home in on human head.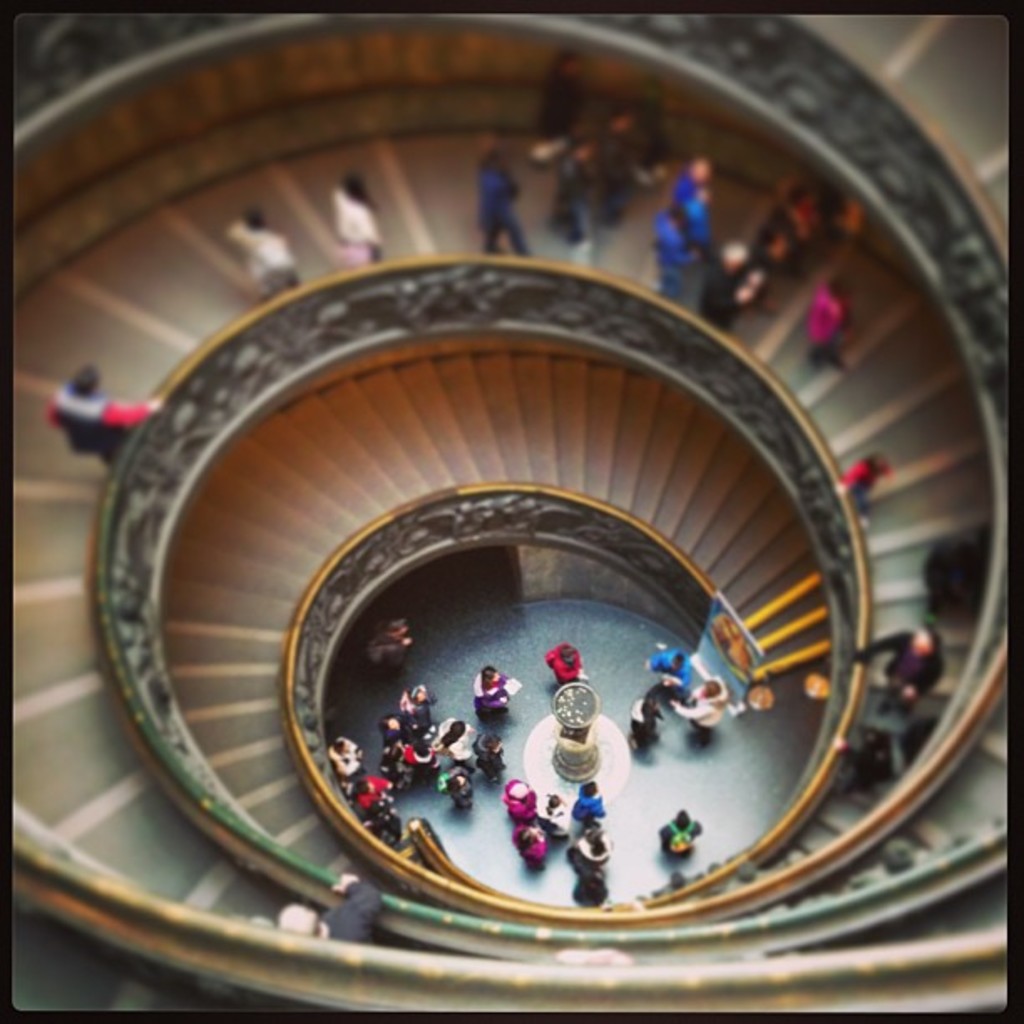
Homed in at <region>674, 806, 691, 832</region>.
